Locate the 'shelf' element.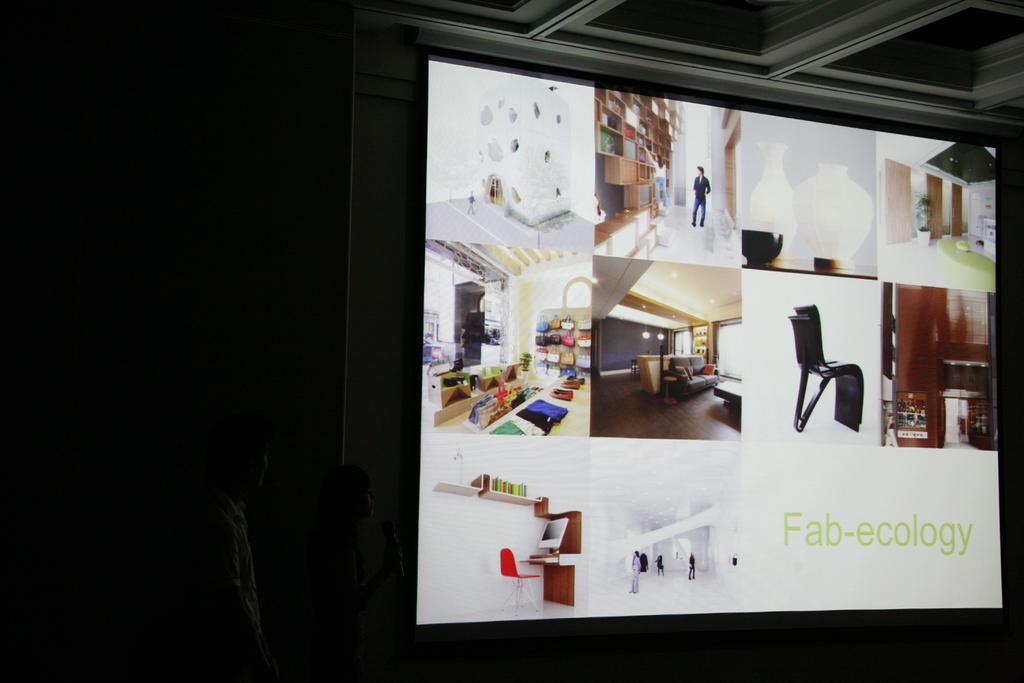
Element bbox: 611:90:630:109.
